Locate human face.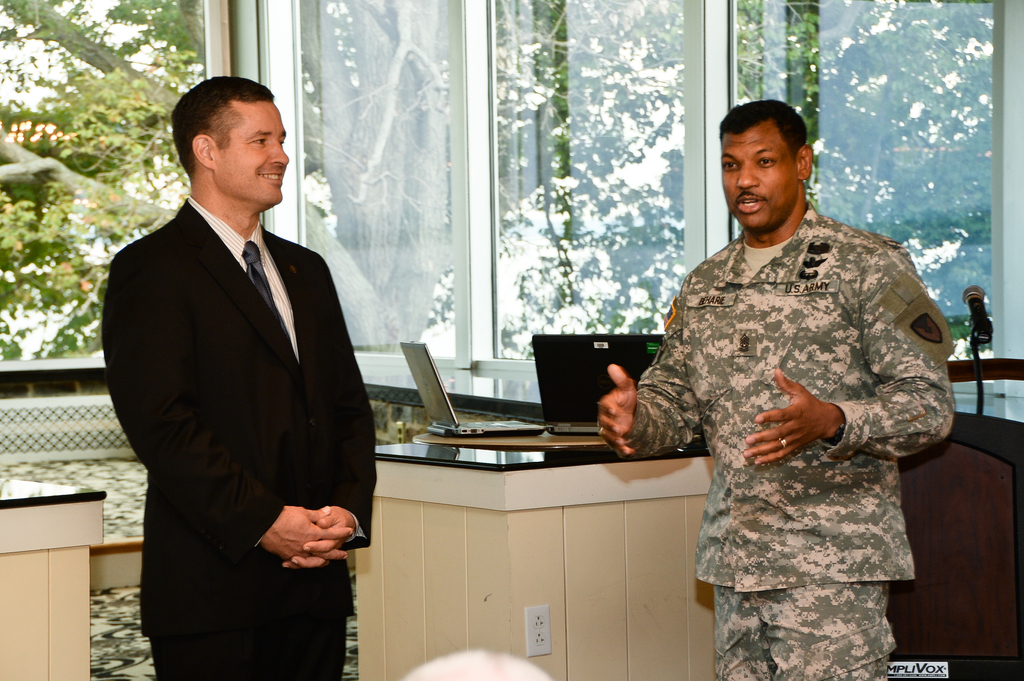
Bounding box: bbox=(212, 96, 294, 204).
